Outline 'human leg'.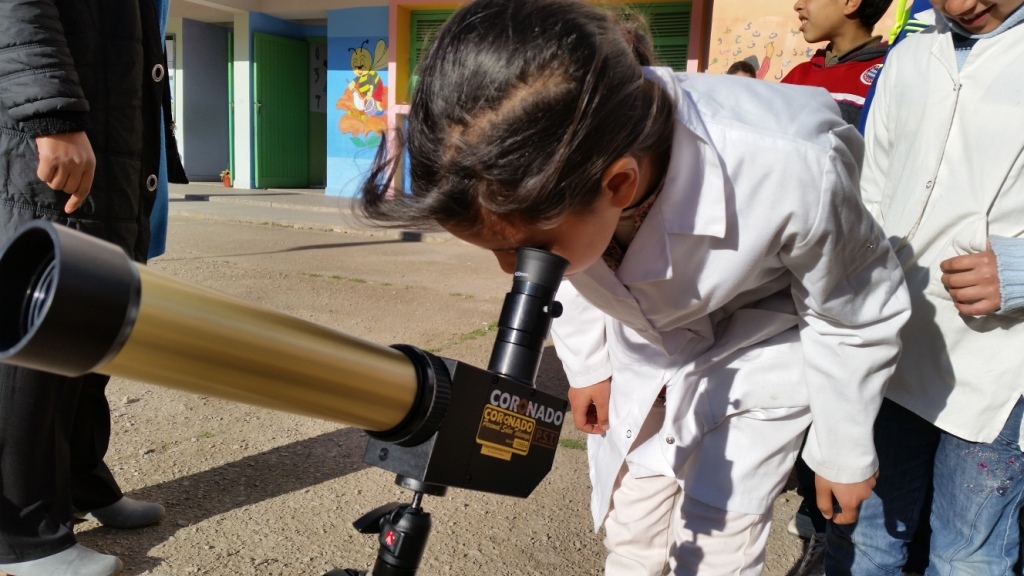
Outline: detection(846, 408, 918, 575).
